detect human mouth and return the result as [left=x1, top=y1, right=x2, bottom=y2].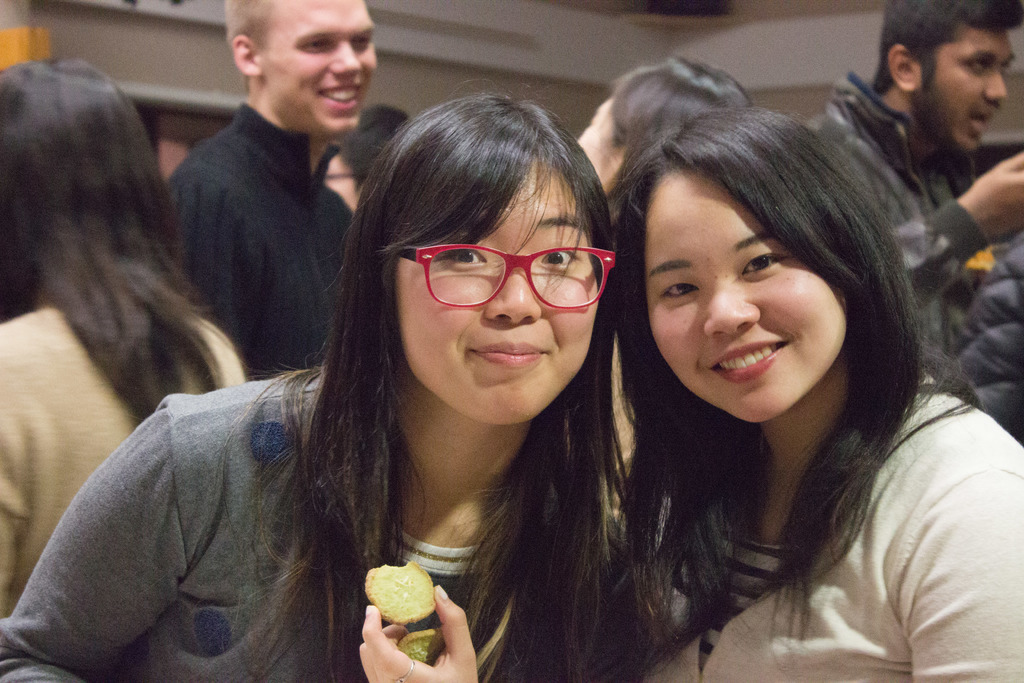
[left=315, top=80, right=365, bottom=109].
